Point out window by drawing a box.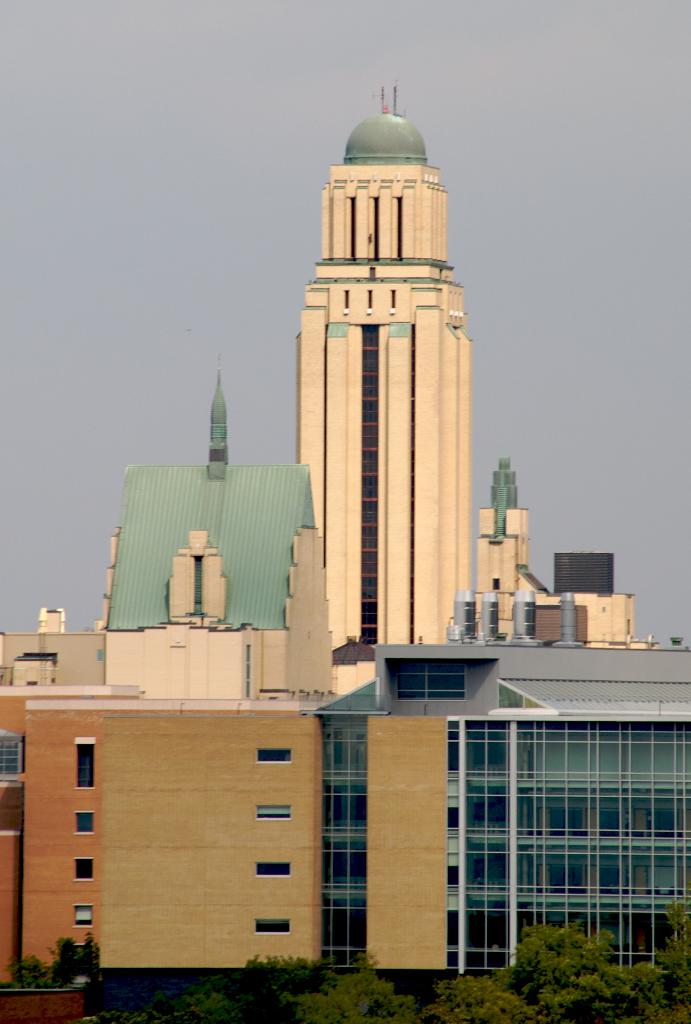
74/739/95/788.
